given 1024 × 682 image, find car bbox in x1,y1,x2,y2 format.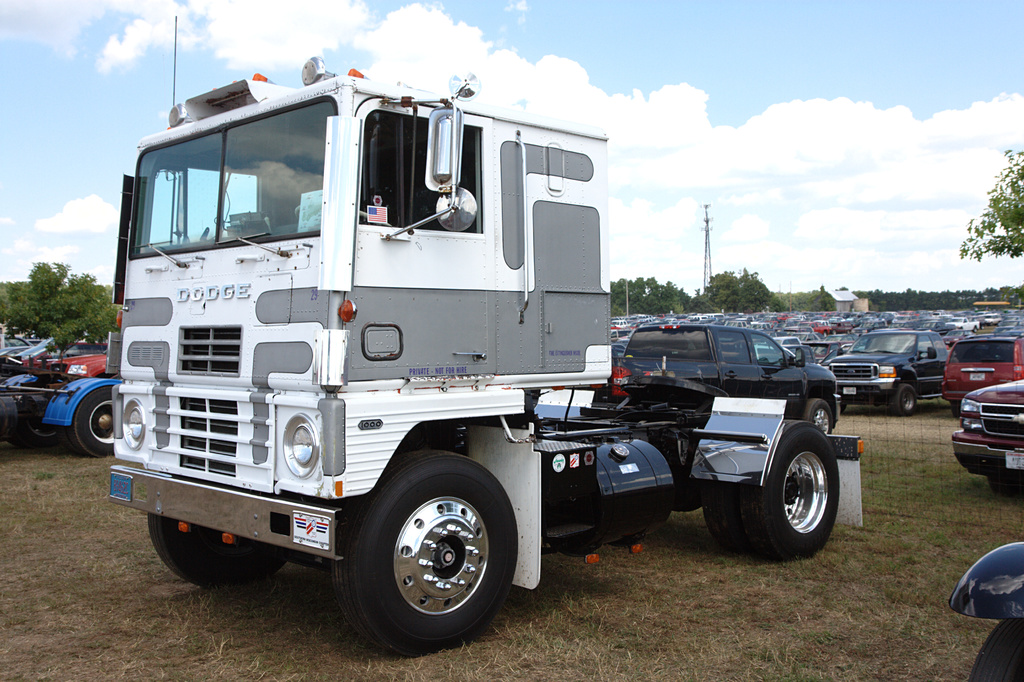
20,332,84,355.
